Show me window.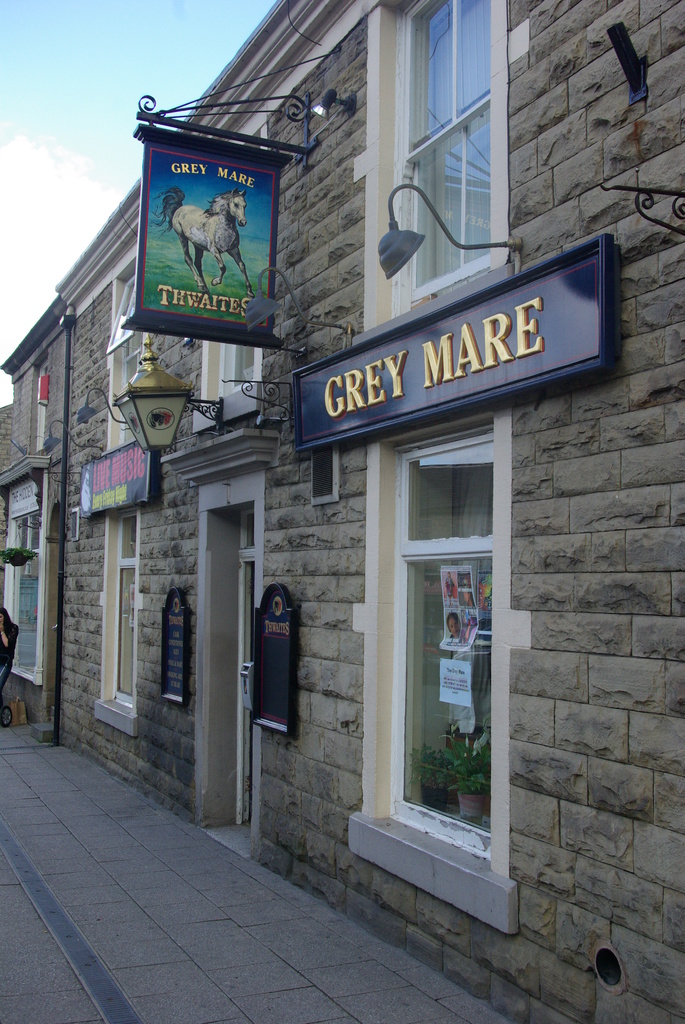
window is here: crop(413, 0, 492, 280).
